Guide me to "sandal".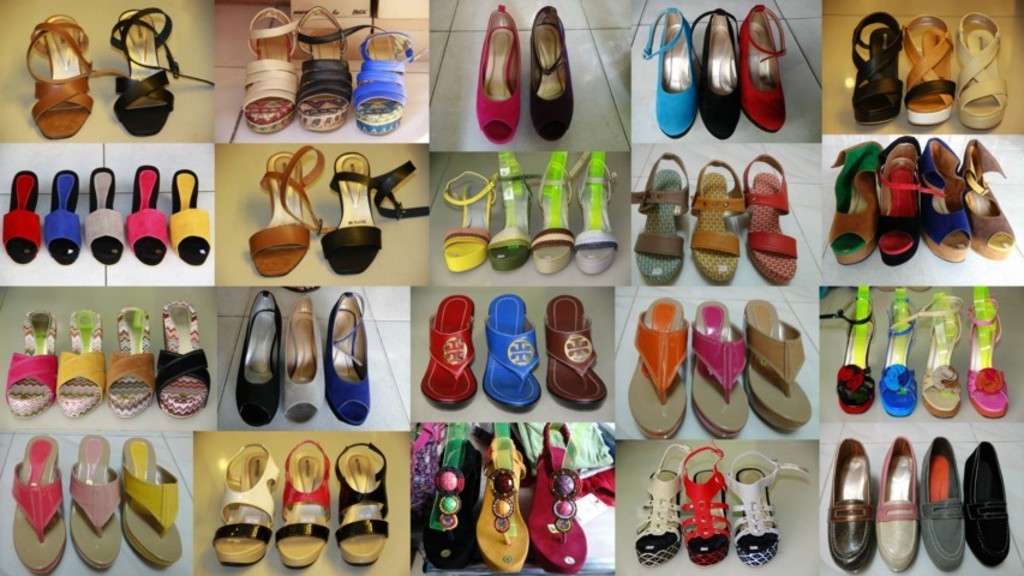
Guidance: x1=729, y1=449, x2=809, y2=562.
